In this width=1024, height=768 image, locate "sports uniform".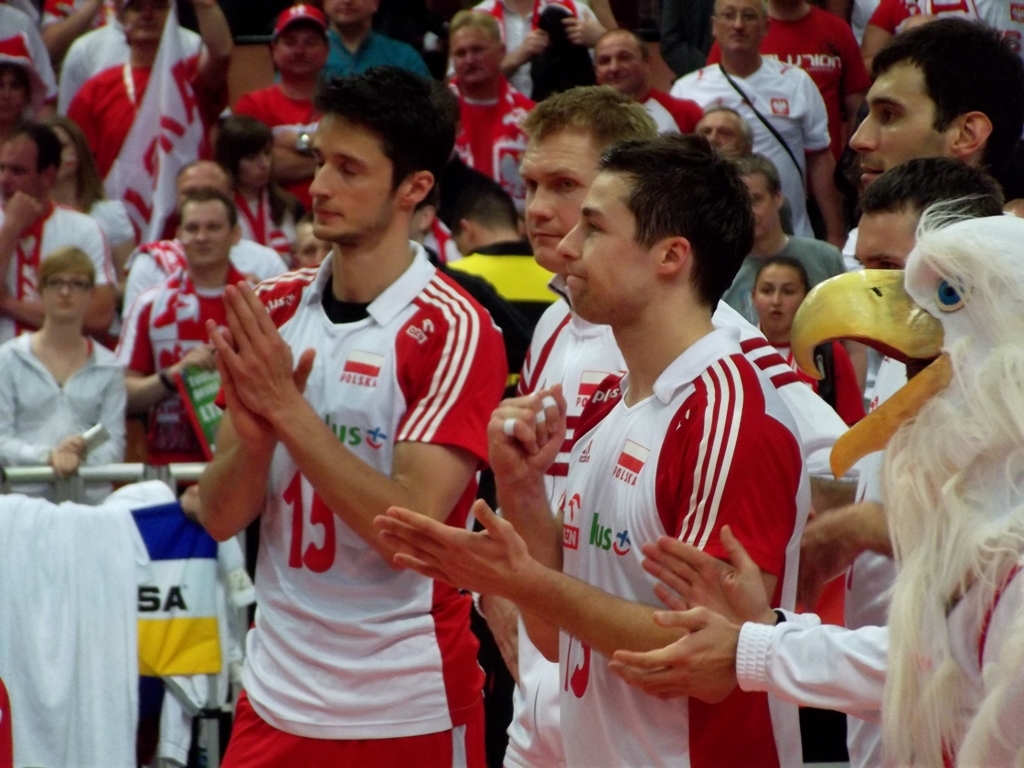
Bounding box: <bbox>0, 194, 114, 339</bbox>.
